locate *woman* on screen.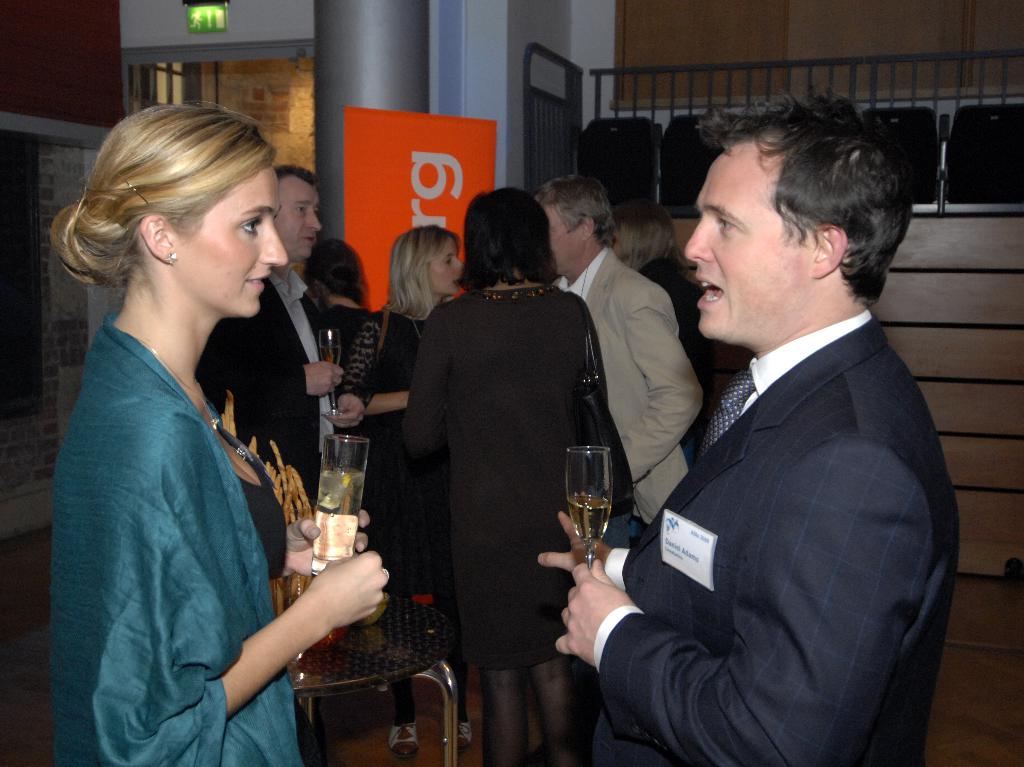
On screen at [609,201,717,405].
